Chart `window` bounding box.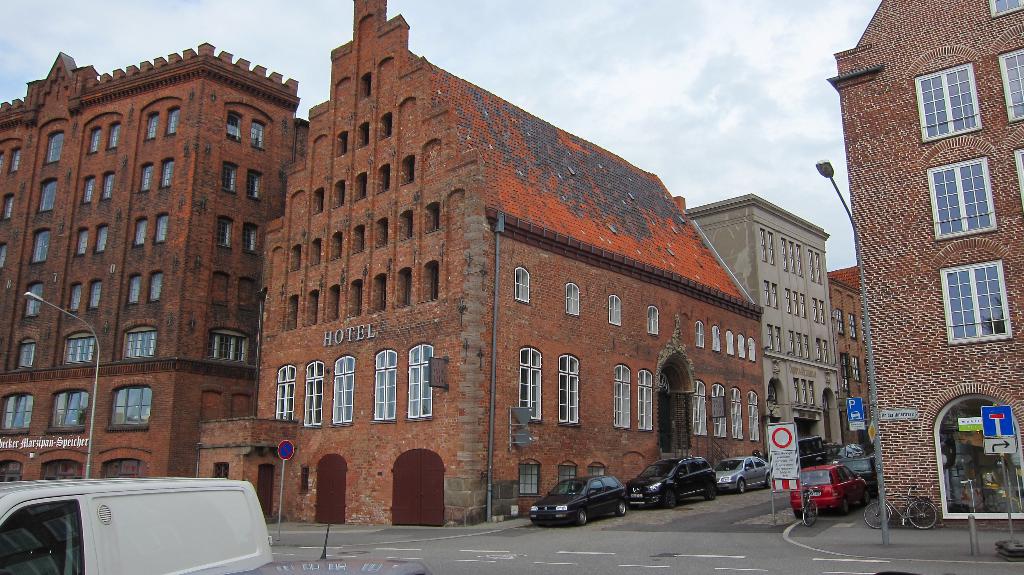
Charted: select_region(245, 113, 269, 151).
